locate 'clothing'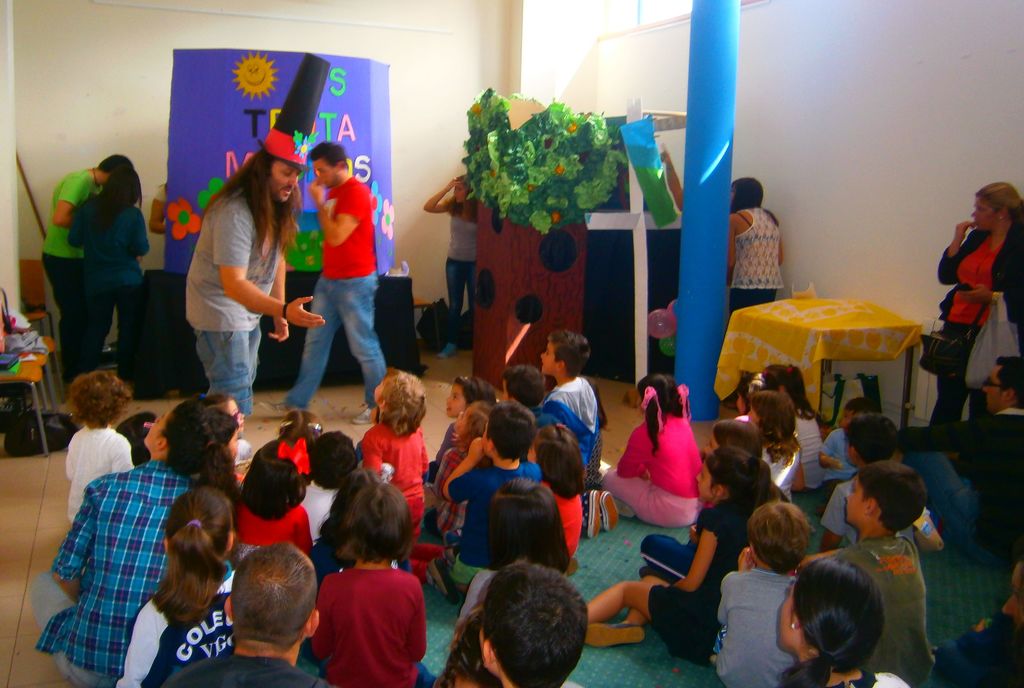
180/187/282/331
